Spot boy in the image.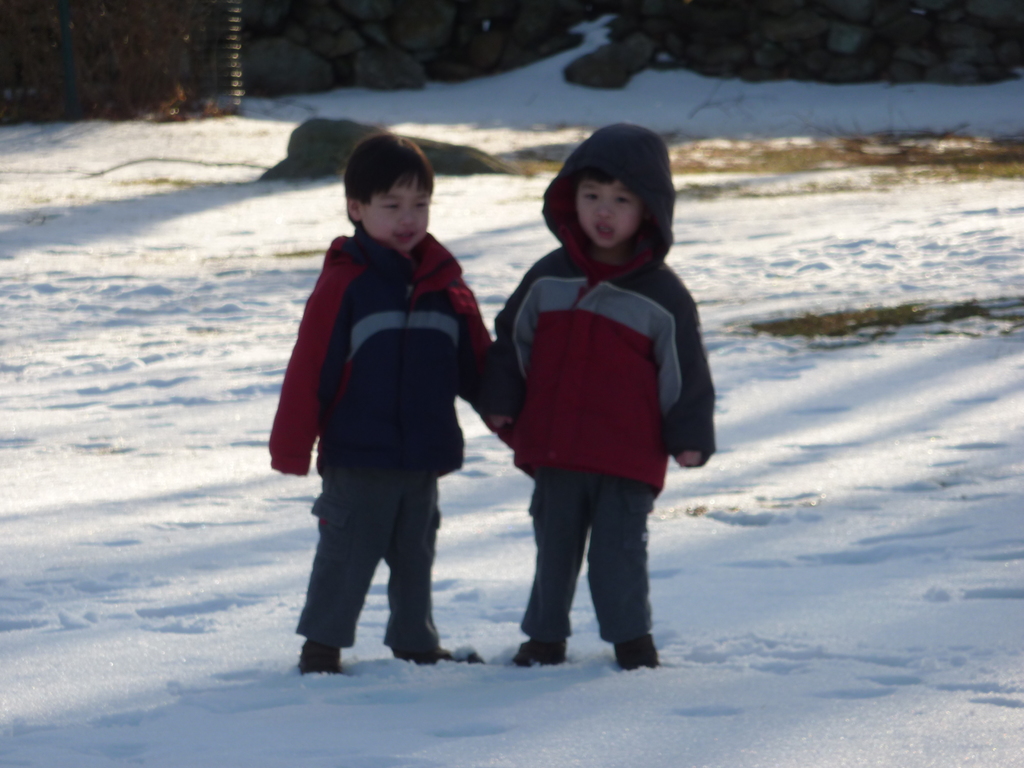
boy found at [497, 123, 715, 669].
